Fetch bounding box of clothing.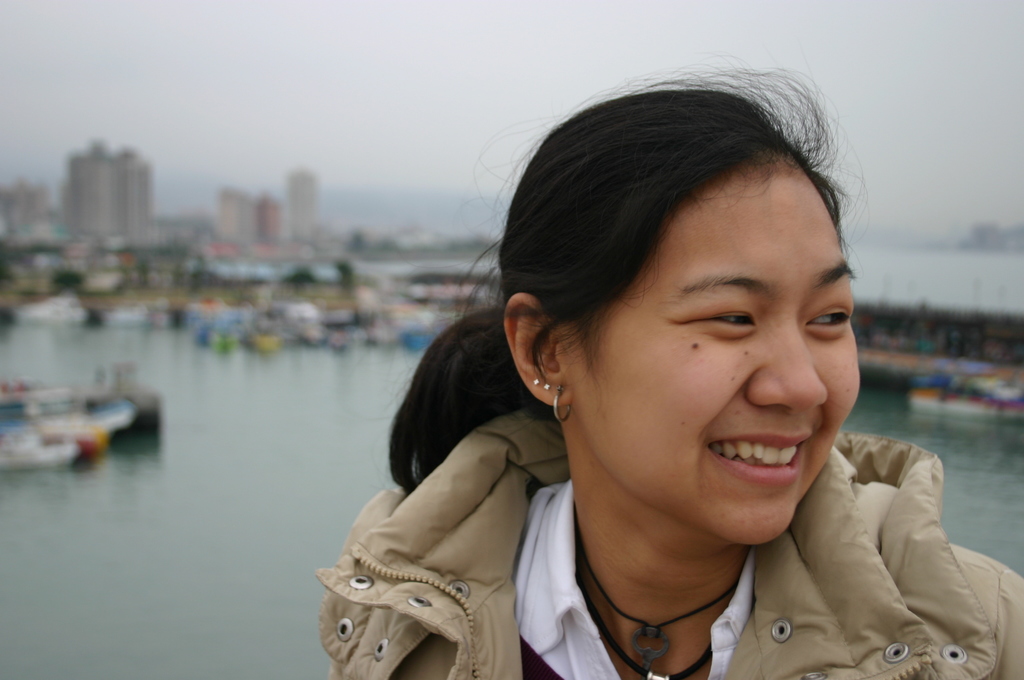
Bbox: rect(341, 396, 982, 676).
